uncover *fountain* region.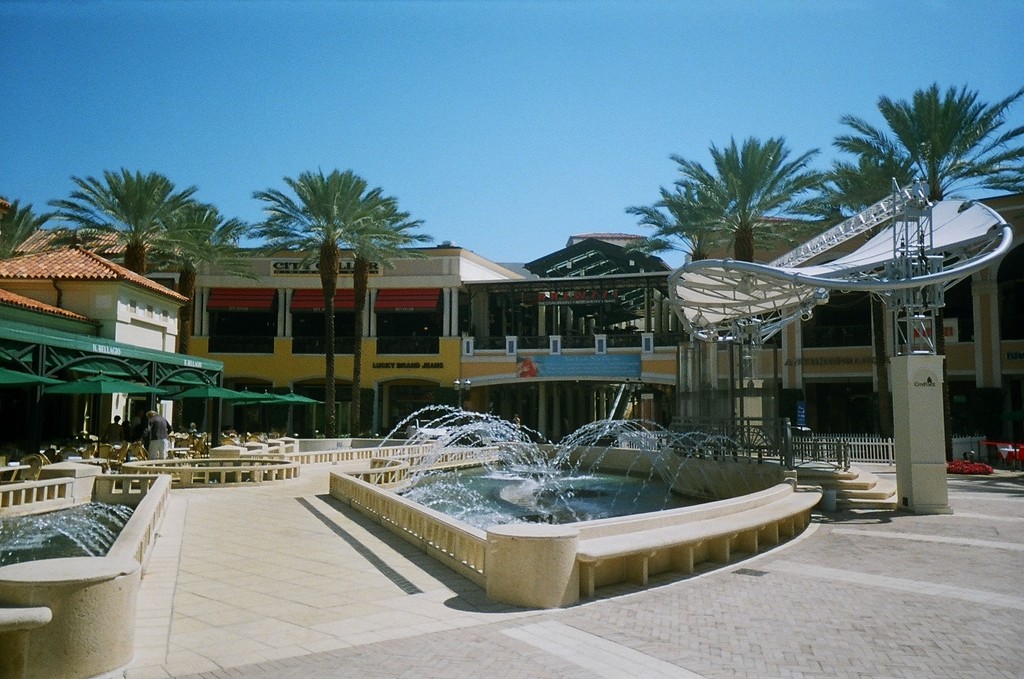
Uncovered: select_region(310, 383, 820, 605).
